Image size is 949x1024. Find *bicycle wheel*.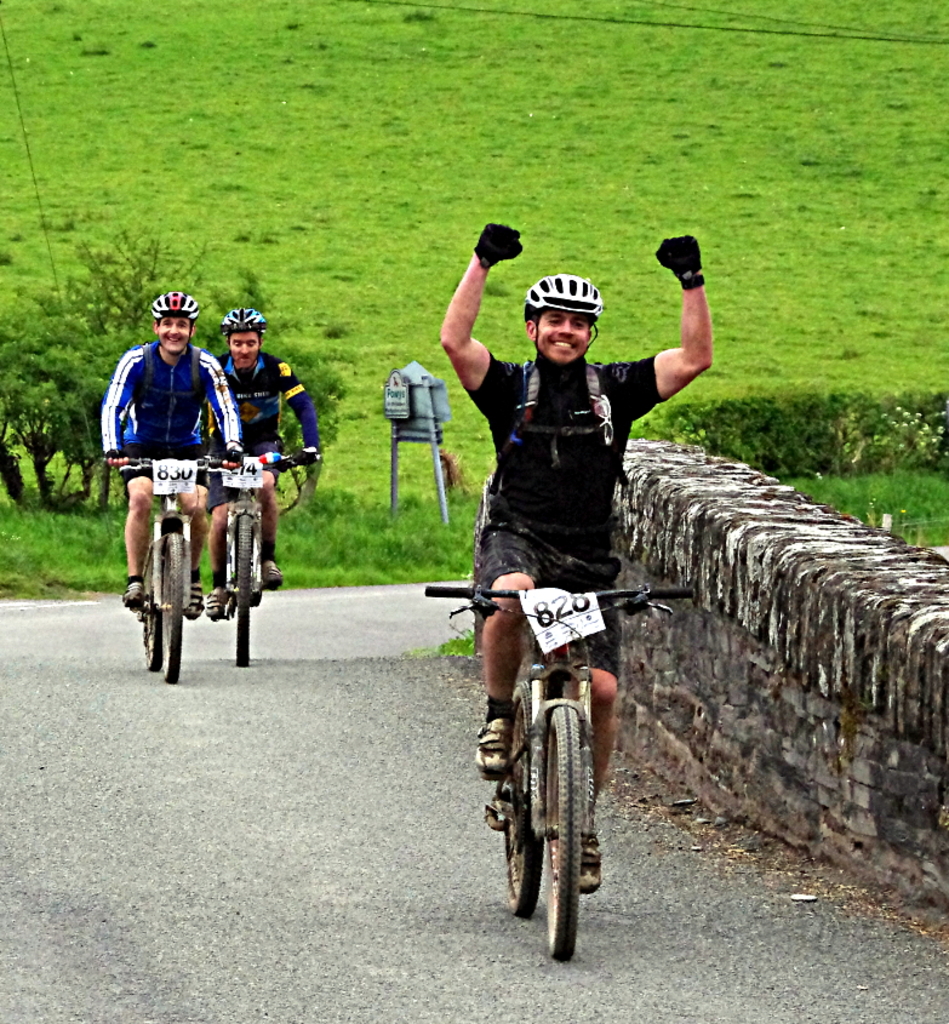
{"left": 534, "top": 687, "right": 584, "bottom": 965}.
